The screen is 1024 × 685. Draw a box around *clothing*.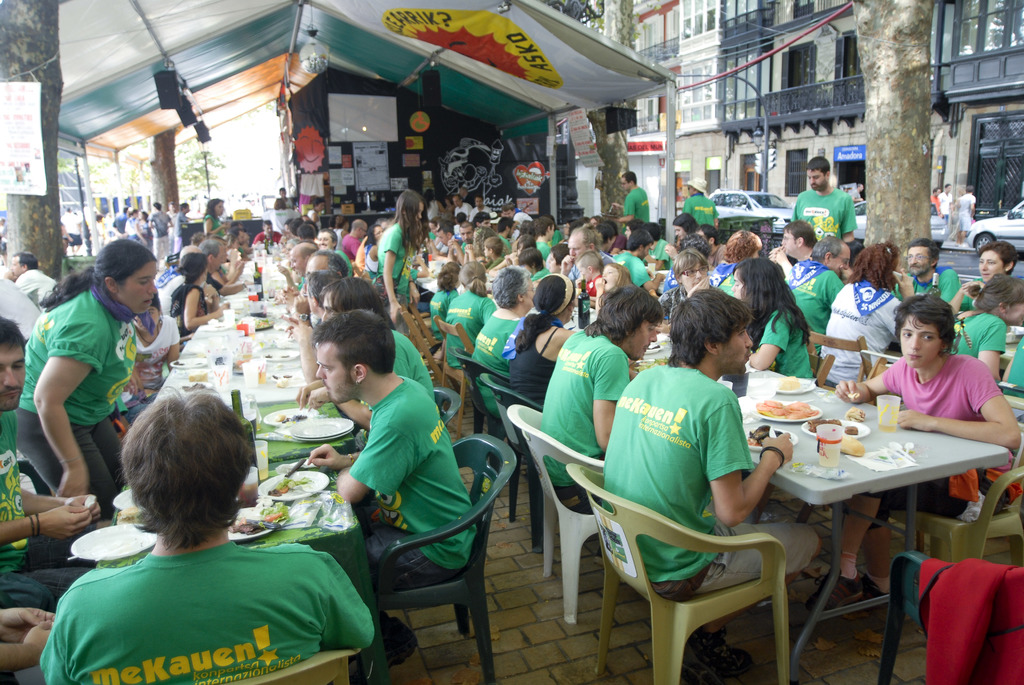
locate(470, 310, 528, 412).
